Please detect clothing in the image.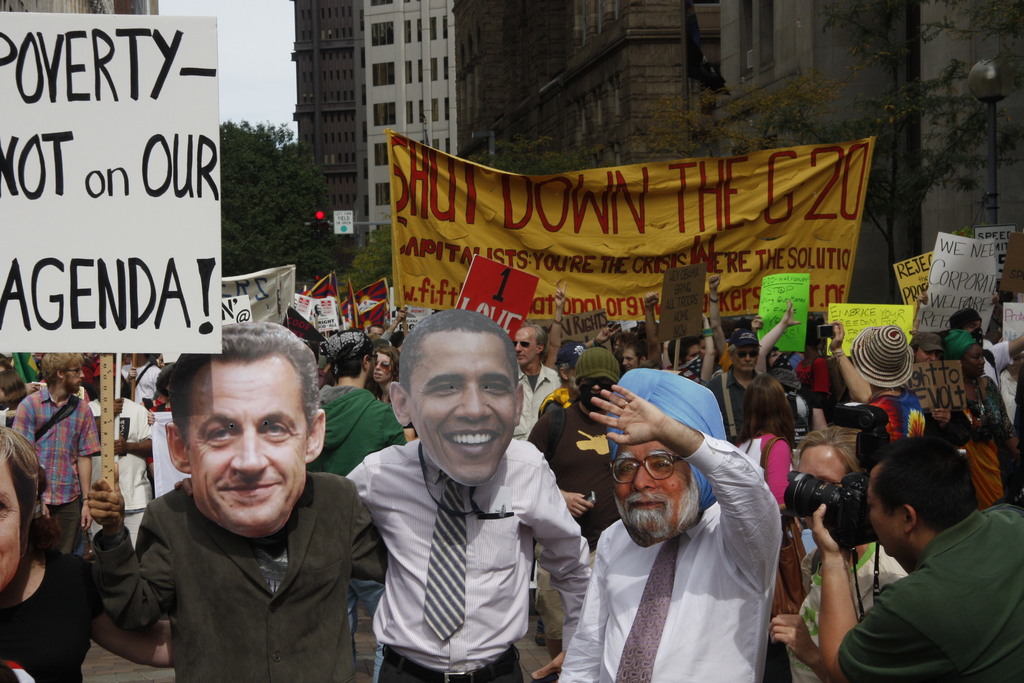
[left=8, top=384, right=101, bottom=550].
